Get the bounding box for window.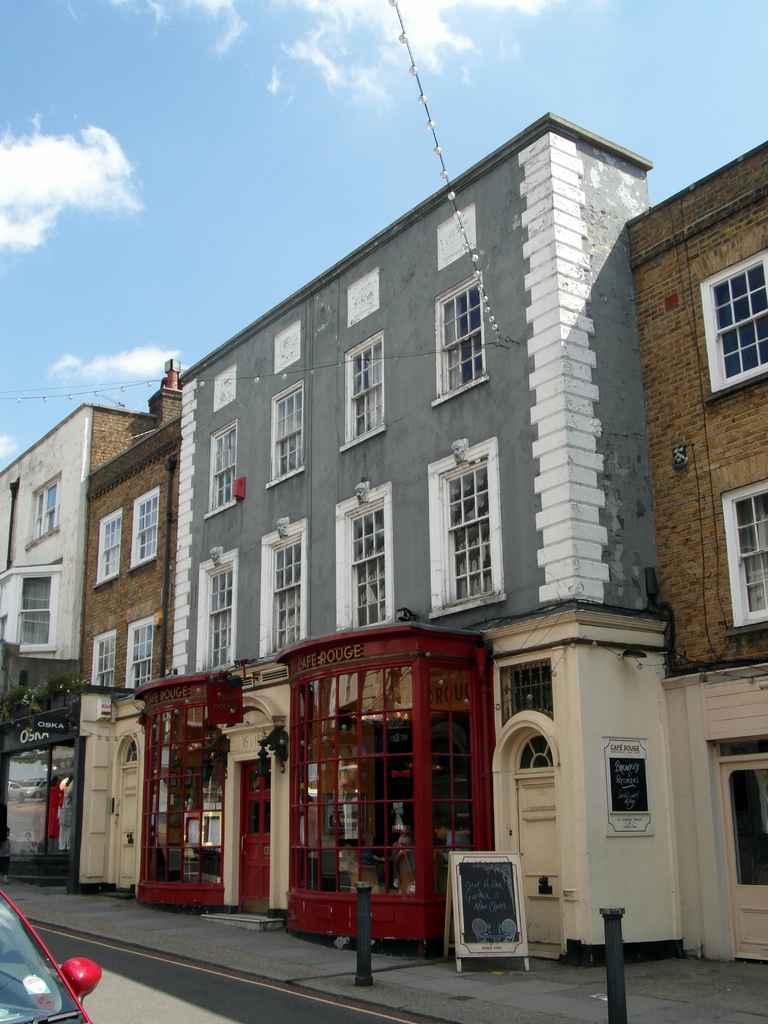
select_region(715, 252, 767, 391).
